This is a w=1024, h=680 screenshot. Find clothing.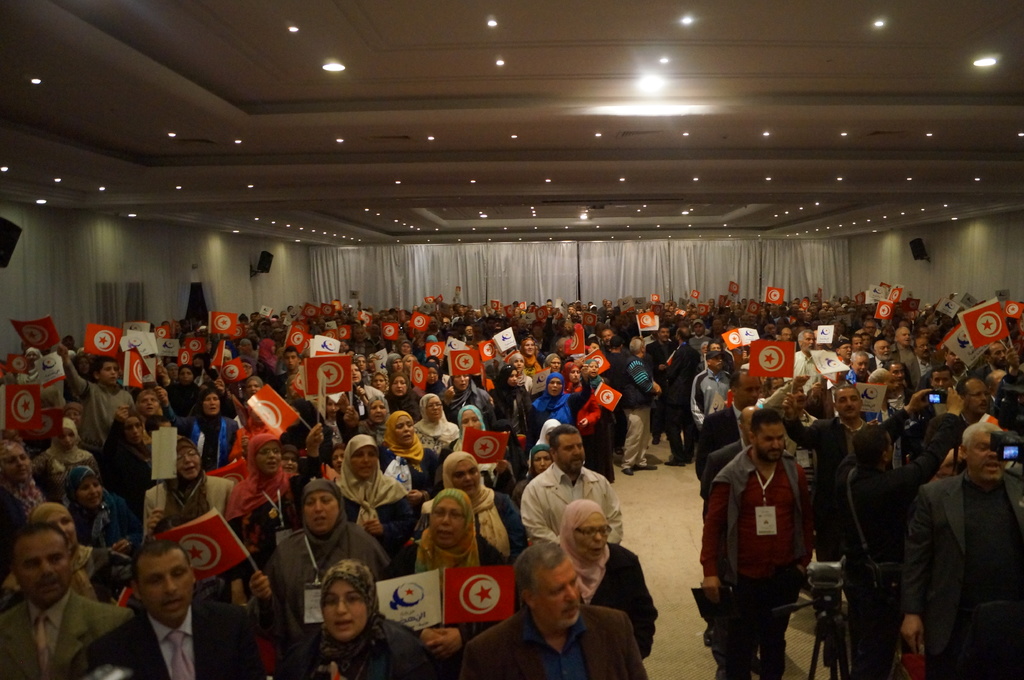
Bounding box: left=537, top=500, right=660, bottom=679.
